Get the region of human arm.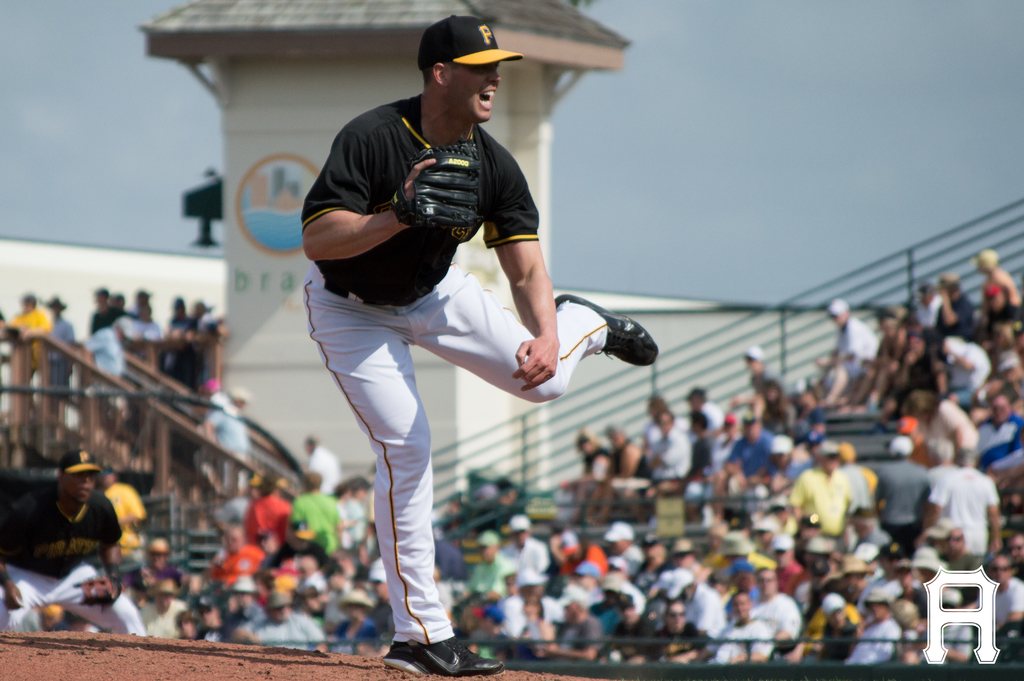
box=[849, 480, 865, 507].
